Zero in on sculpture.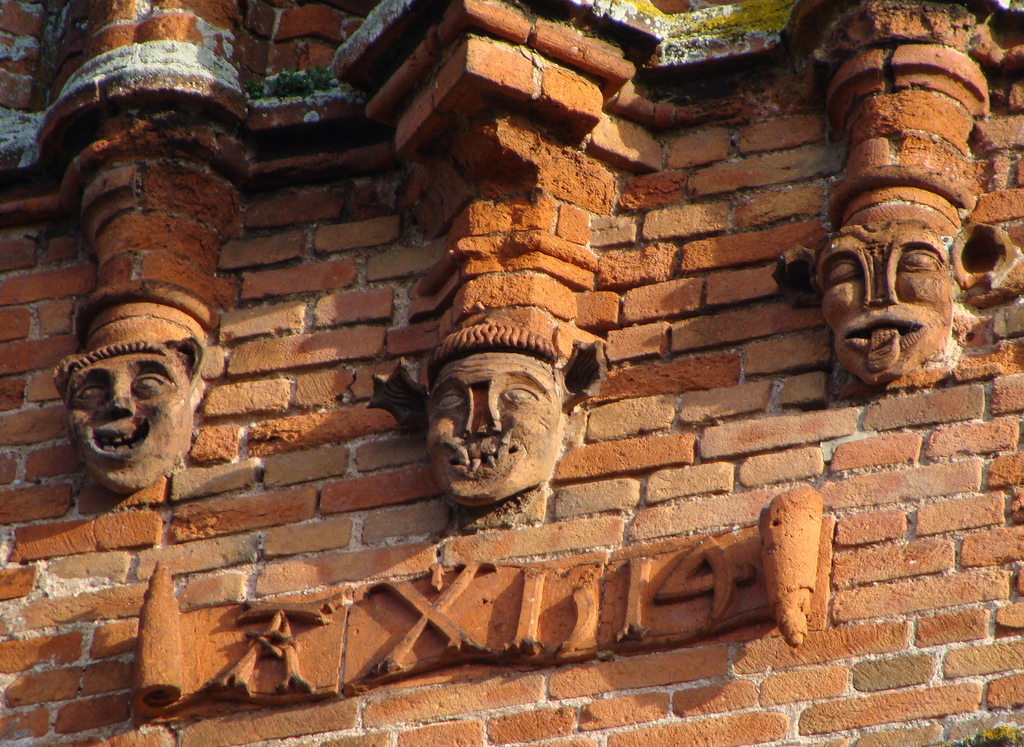
Zeroed in: 45,329,225,501.
